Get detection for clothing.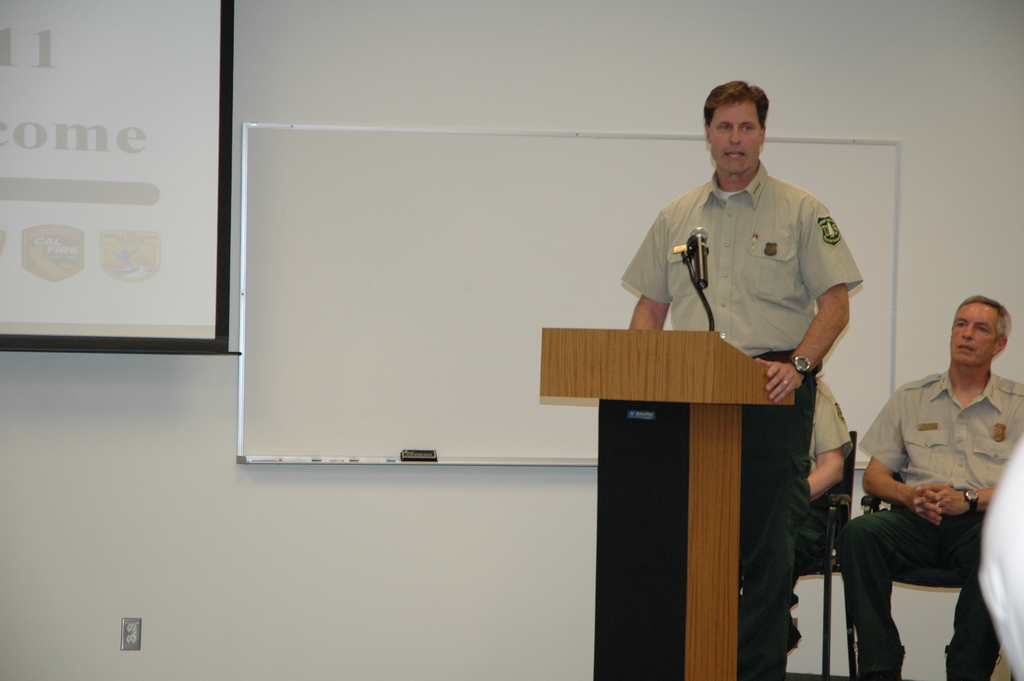
Detection: BBox(798, 371, 854, 650).
